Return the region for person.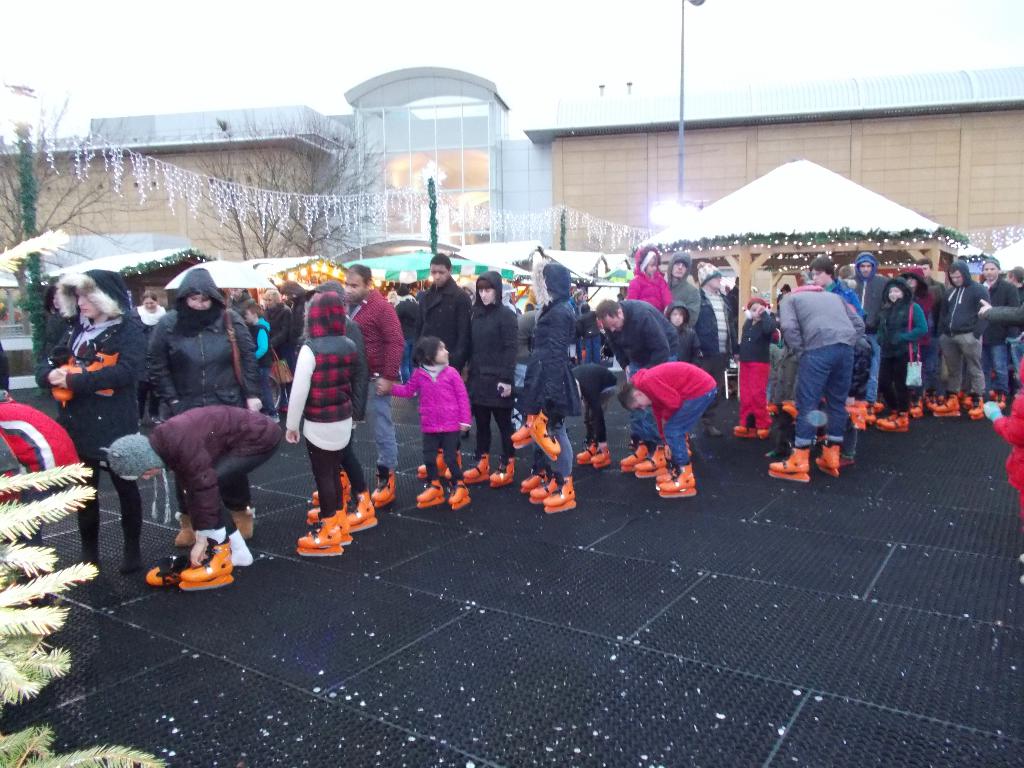
399/243/473/481.
